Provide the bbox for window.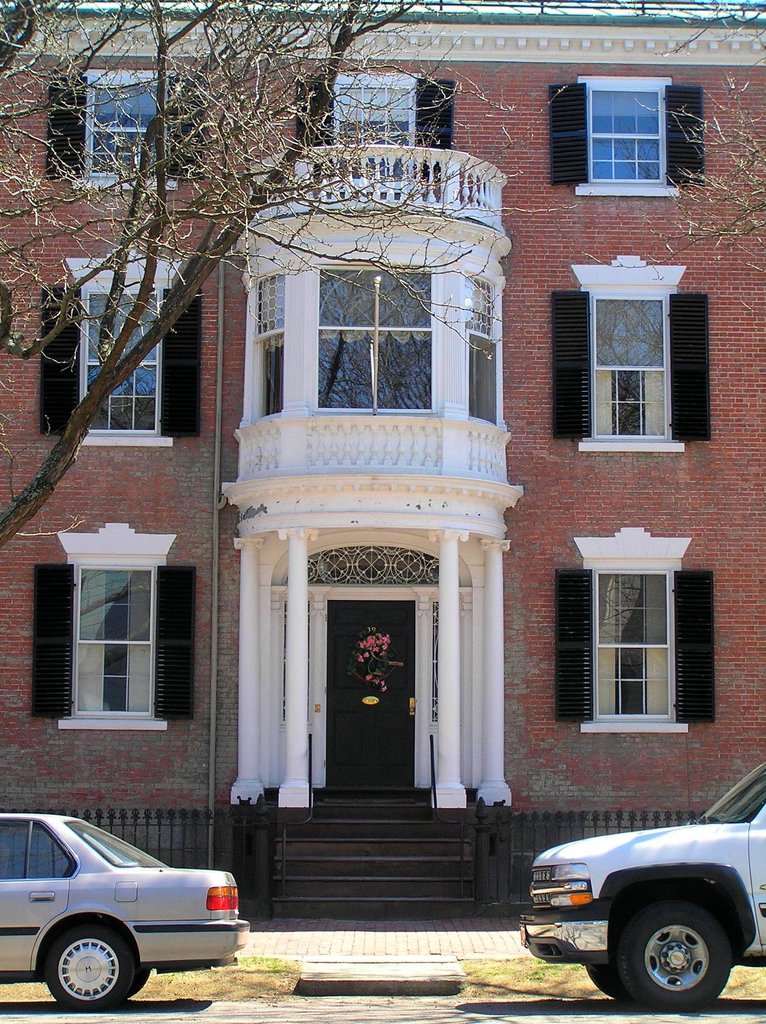
box(582, 555, 687, 728).
